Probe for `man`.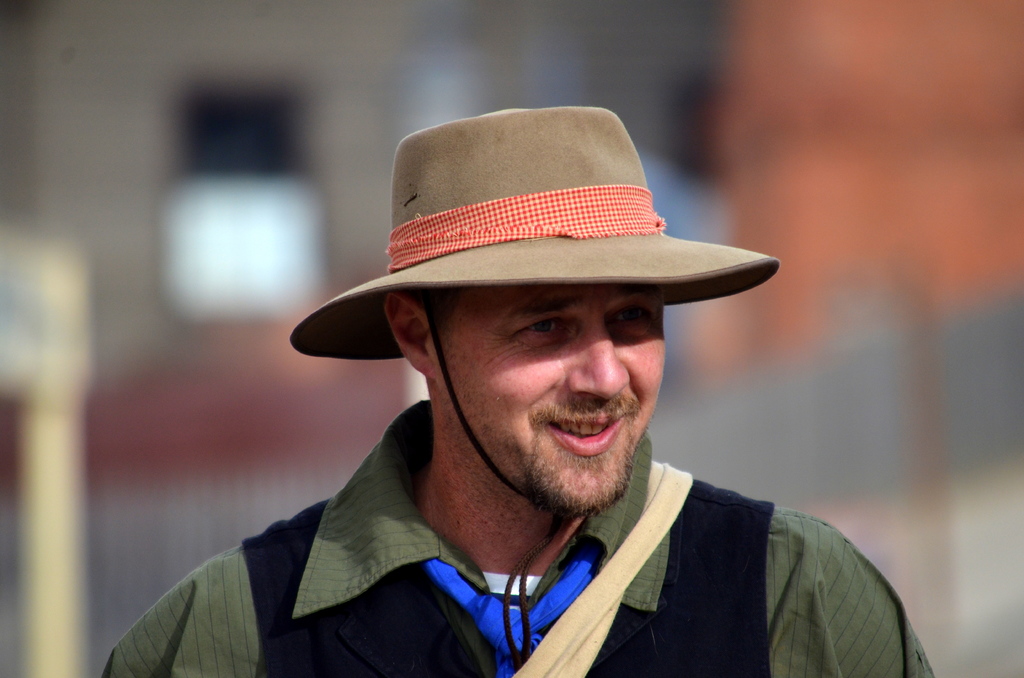
Probe result: <box>228,98,836,674</box>.
